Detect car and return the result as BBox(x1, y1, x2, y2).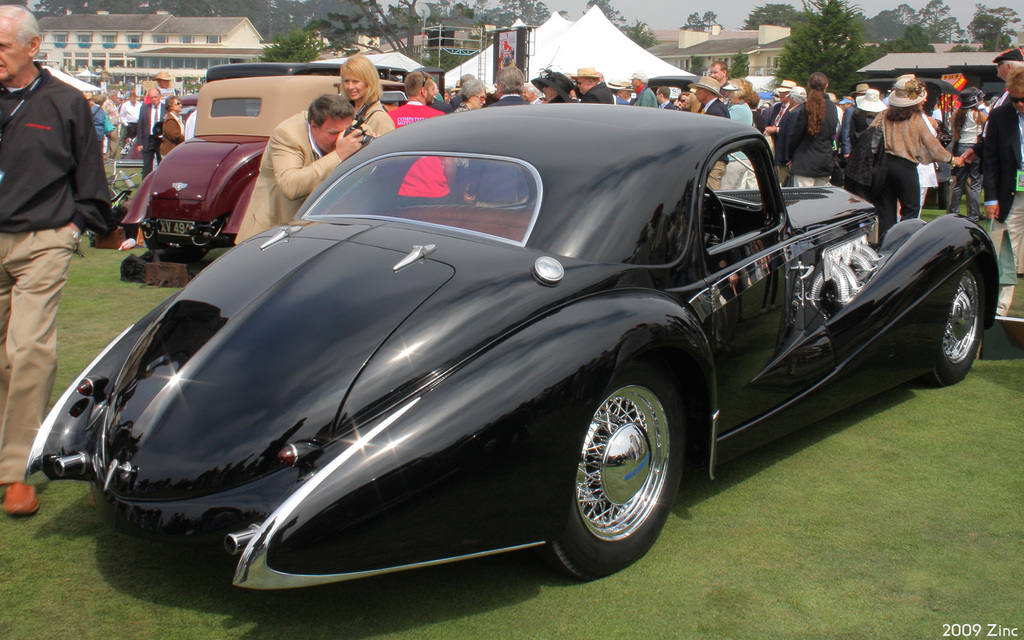
BBox(108, 59, 449, 273).
